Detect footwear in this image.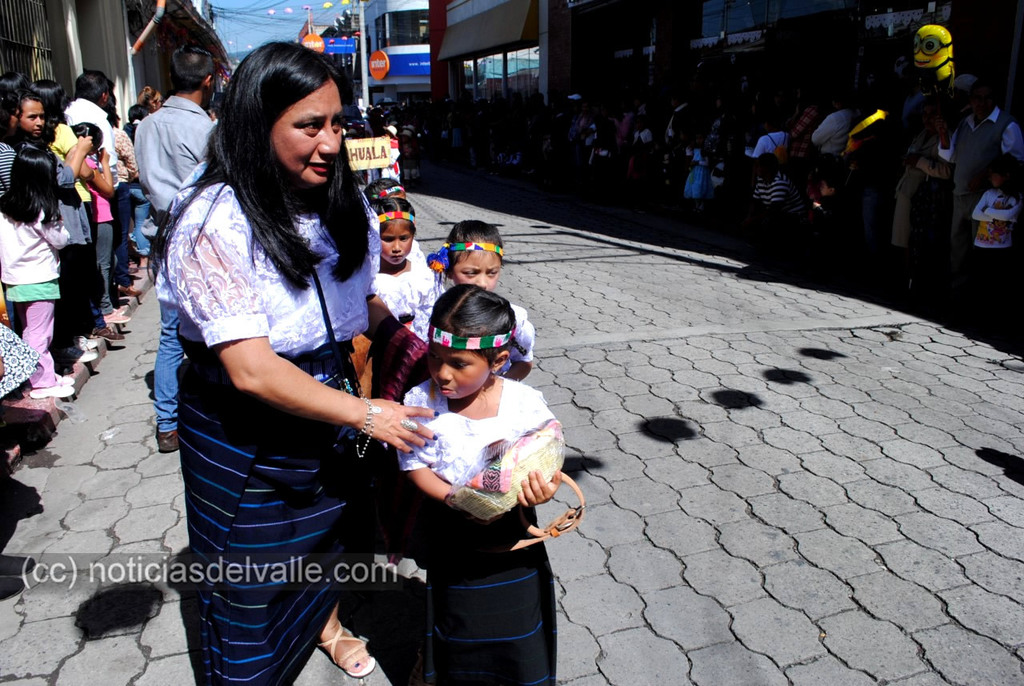
Detection: region(106, 315, 131, 327).
